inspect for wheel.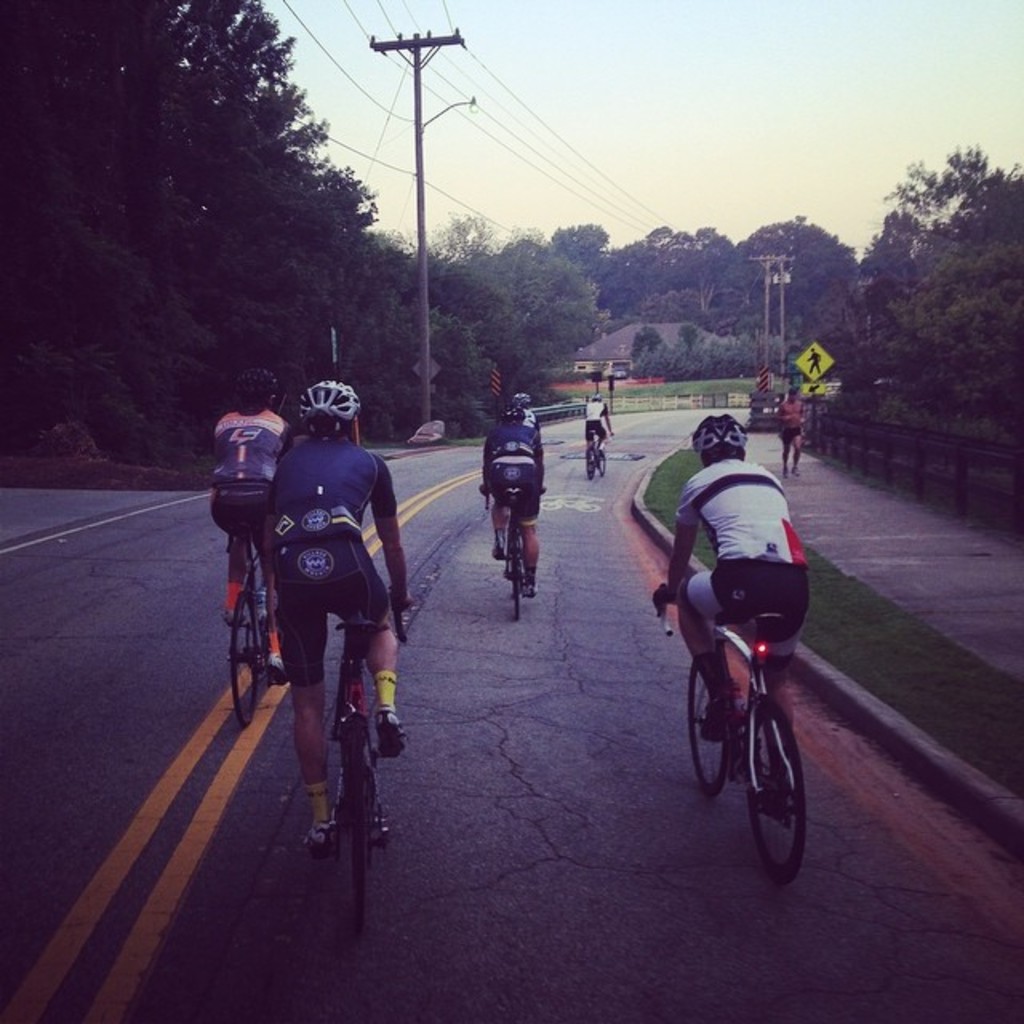
Inspection: [682, 651, 734, 798].
